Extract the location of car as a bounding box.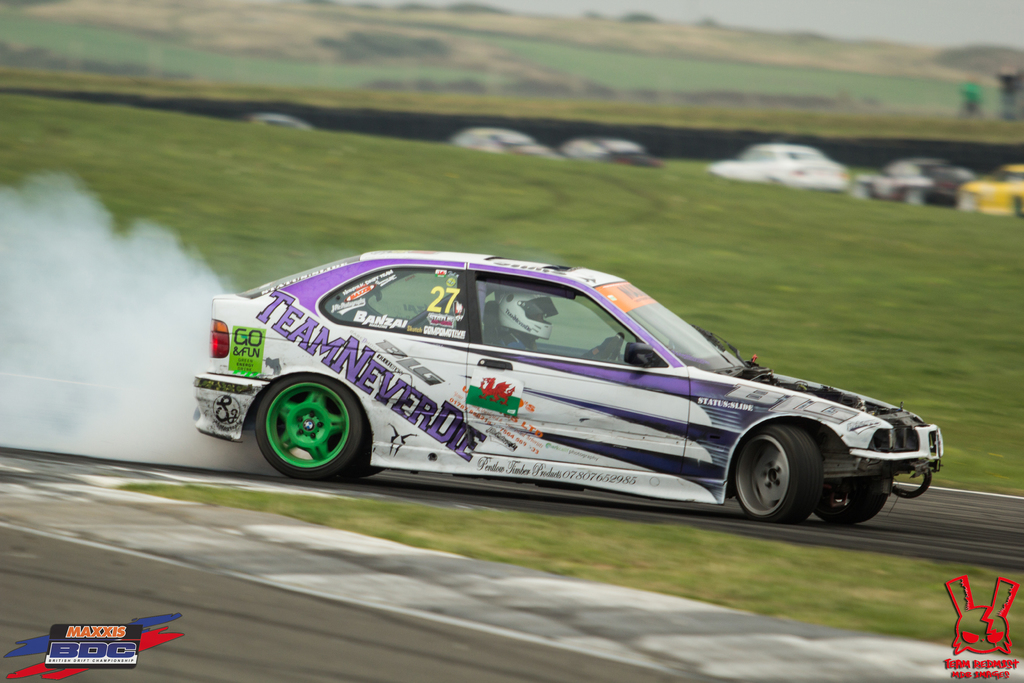
select_region(961, 165, 1023, 220).
